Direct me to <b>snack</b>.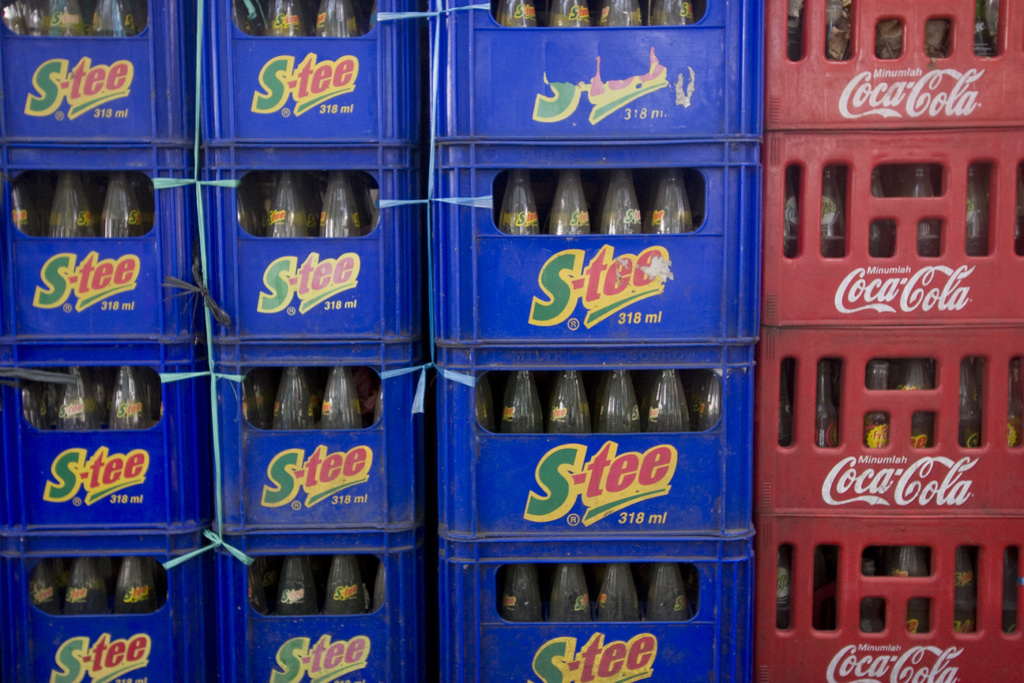
Direction: box(776, 354, 1023, 452).
